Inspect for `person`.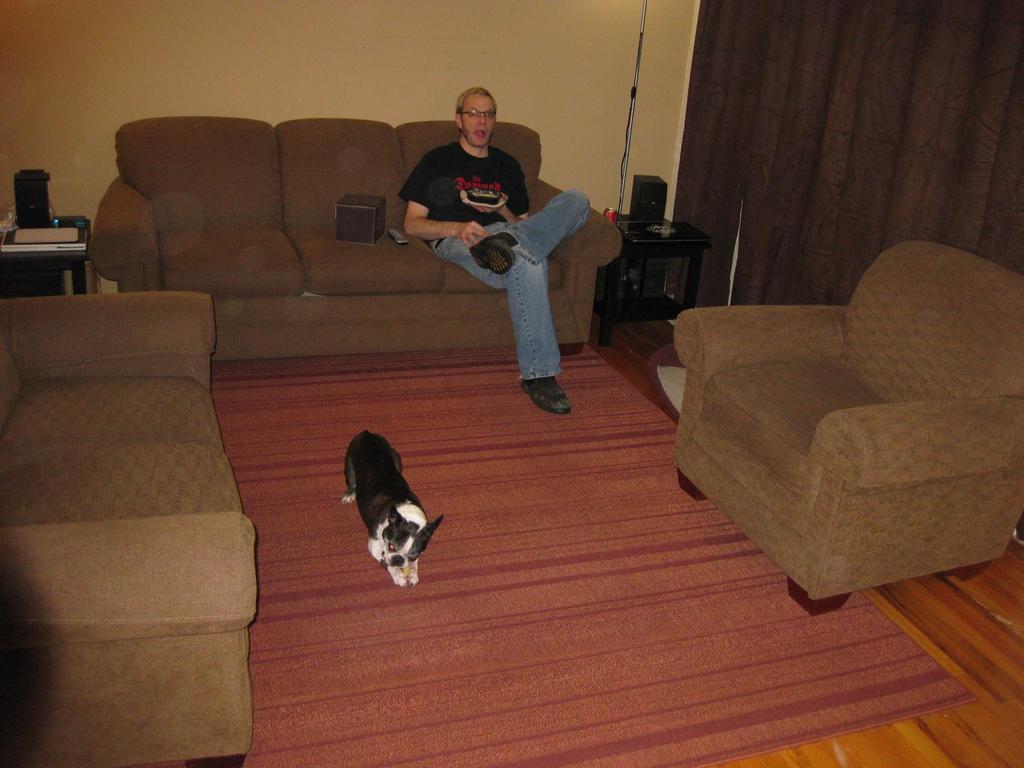
Inspection: [x1=397, y1=86, x2=554, y2=383].
